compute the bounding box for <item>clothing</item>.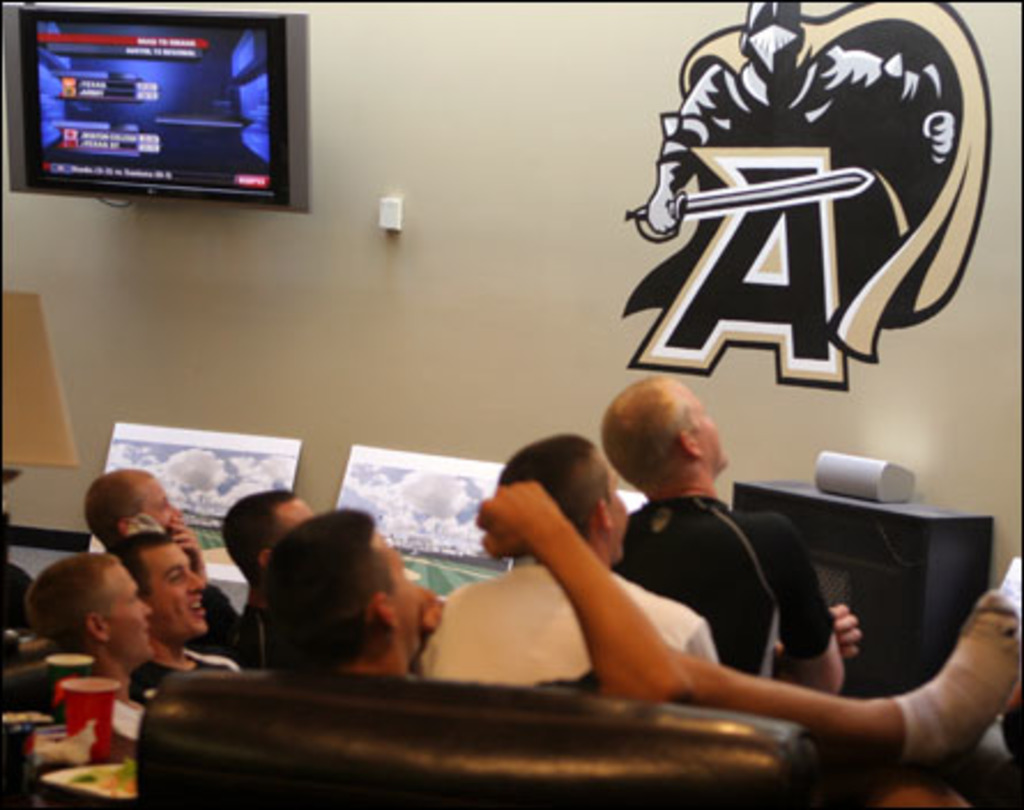
[0,557,41,660].
